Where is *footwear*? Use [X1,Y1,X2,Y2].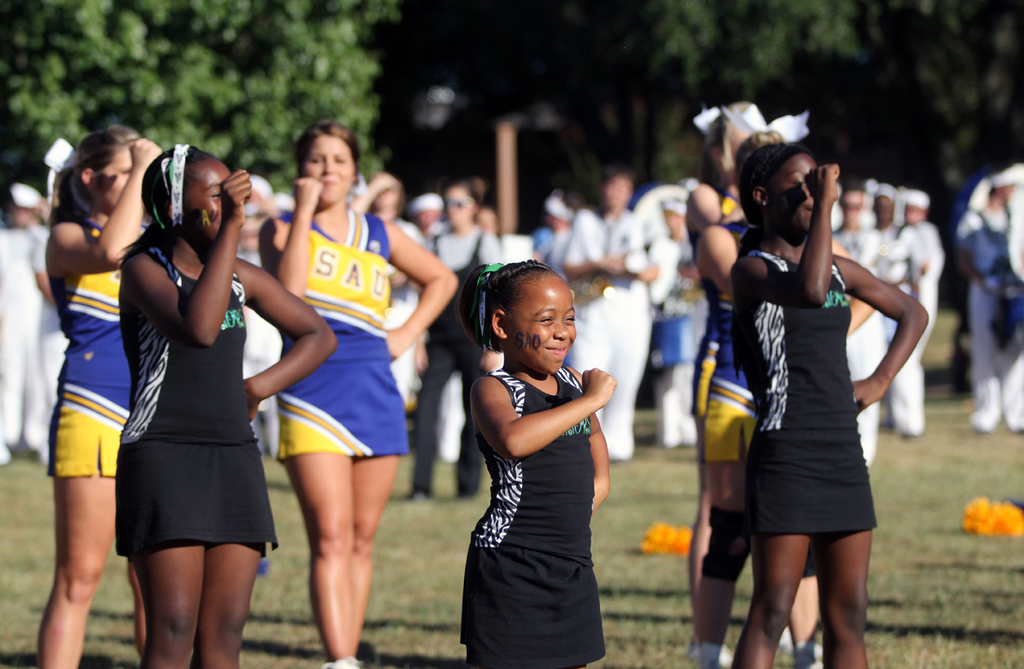
[323,656,363,668].
